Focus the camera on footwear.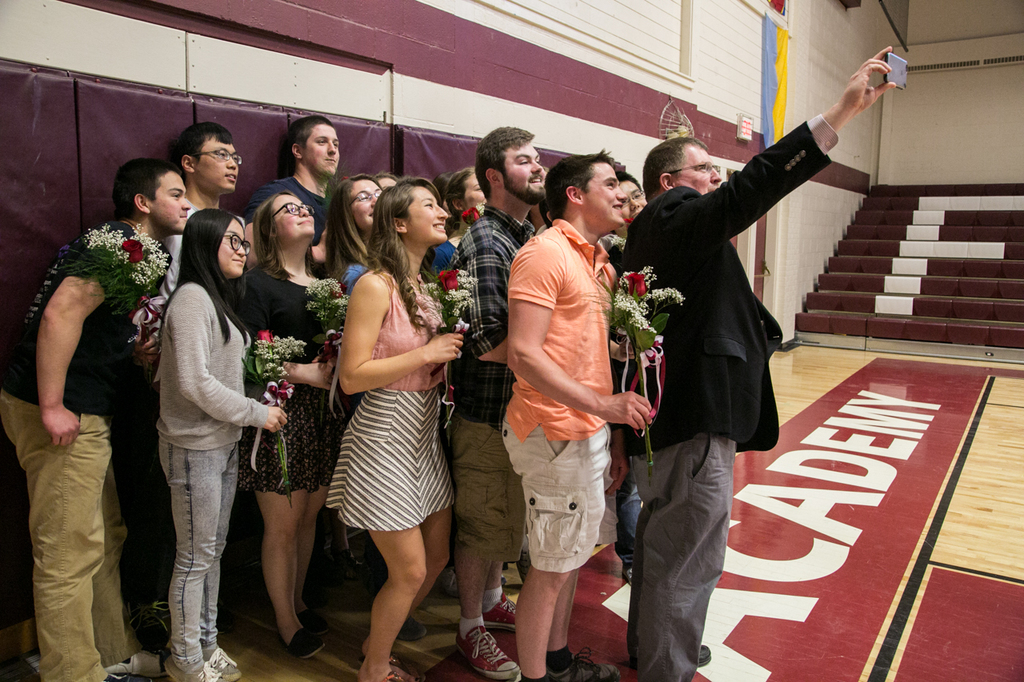
Focus region: [456,624,519,681].
